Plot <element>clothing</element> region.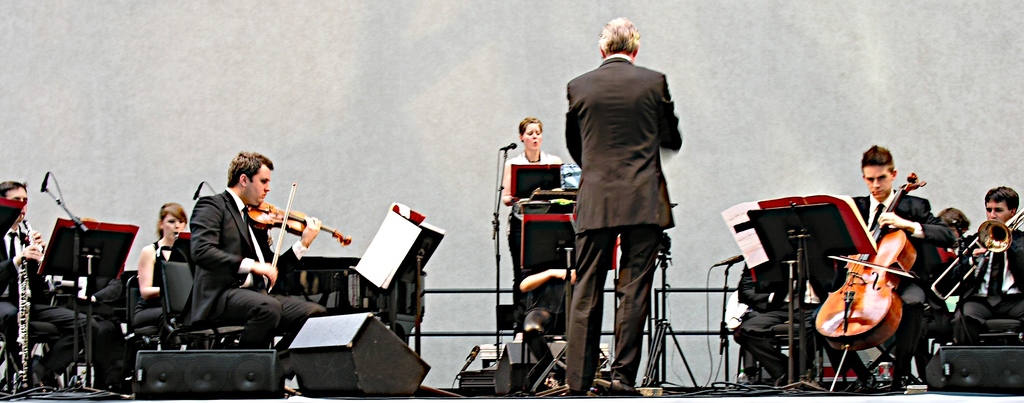
Plotted at {"left": 949, "top": 226, "right": 1023, "bottom": 343}.
